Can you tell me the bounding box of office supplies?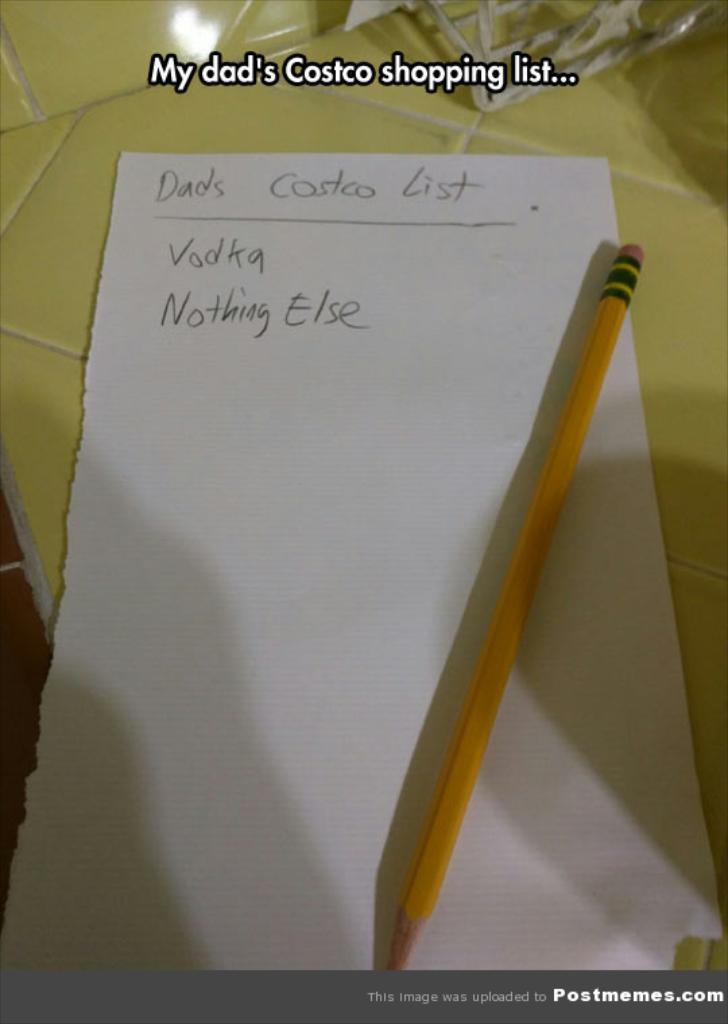
<region>390, 238, 655, 971</region>.
